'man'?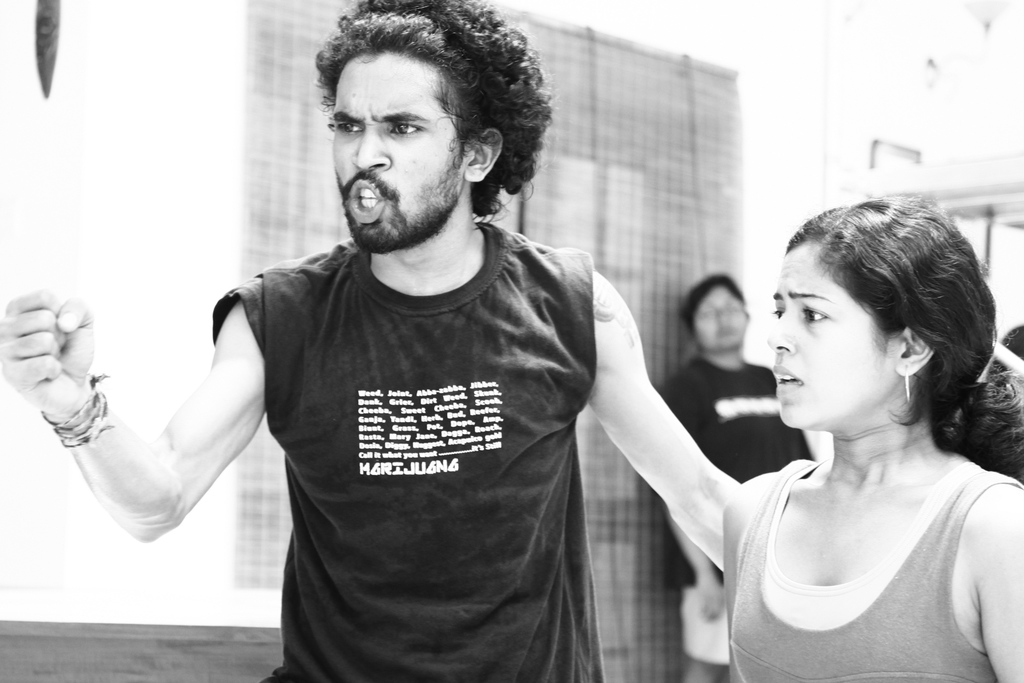
x1=125 y1=22 x2=767 y2=665
